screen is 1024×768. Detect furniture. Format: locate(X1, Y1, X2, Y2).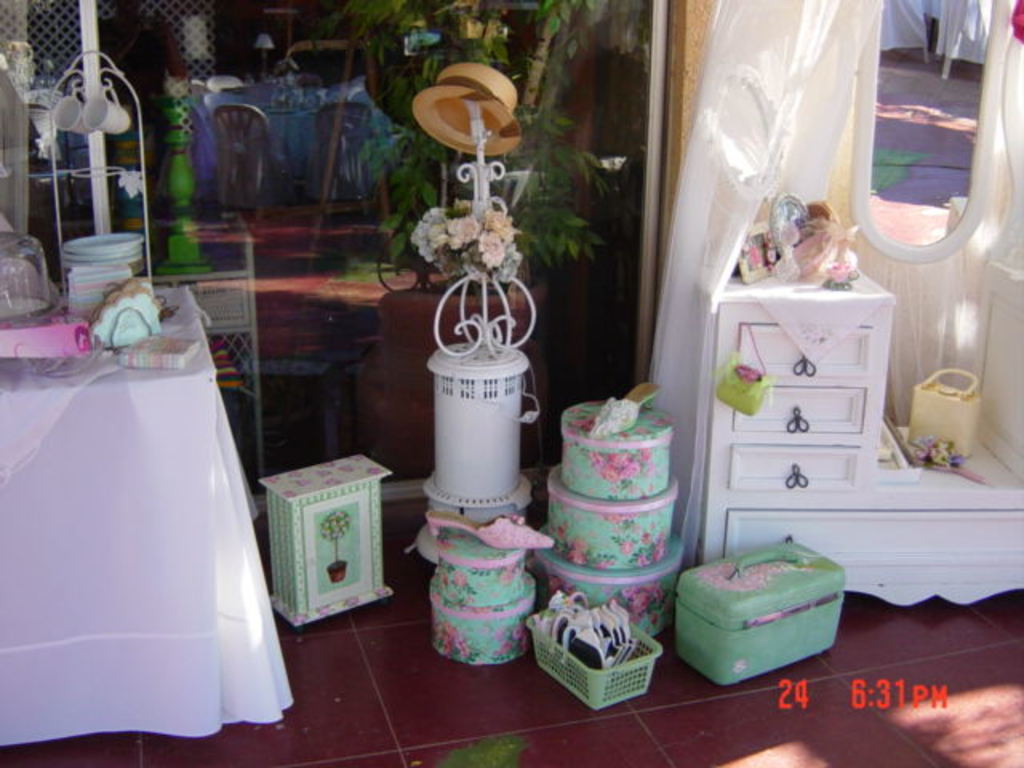
locate(0, 283, 294, 746).
